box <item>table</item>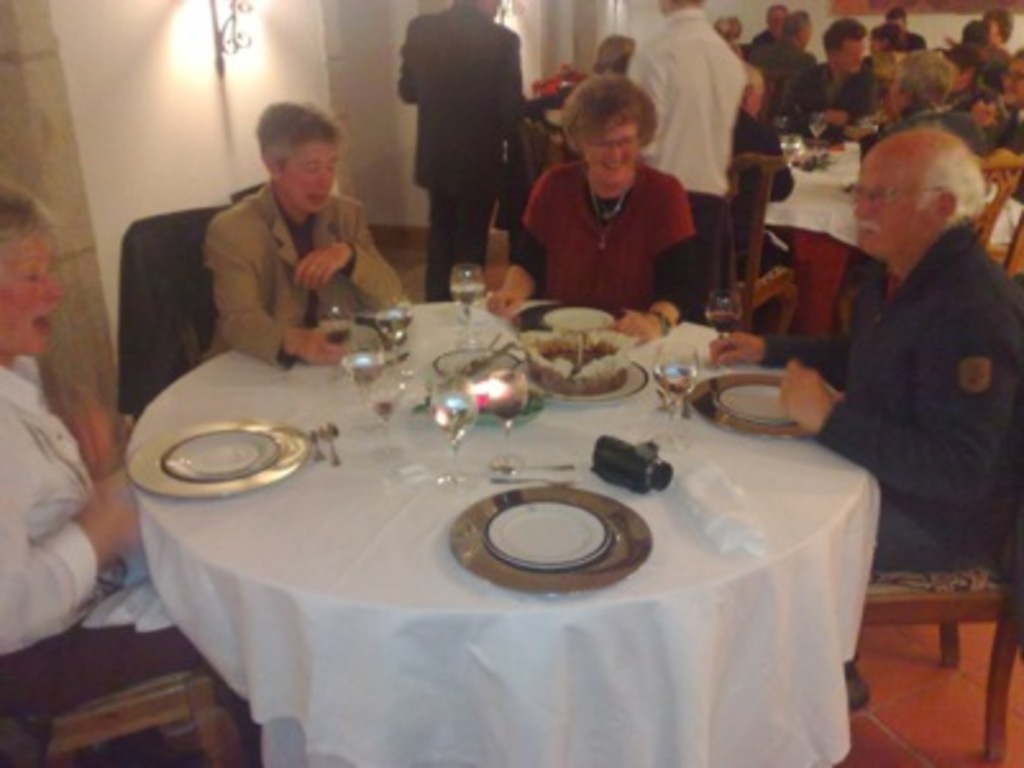
region(118, 284, 886, 765)
